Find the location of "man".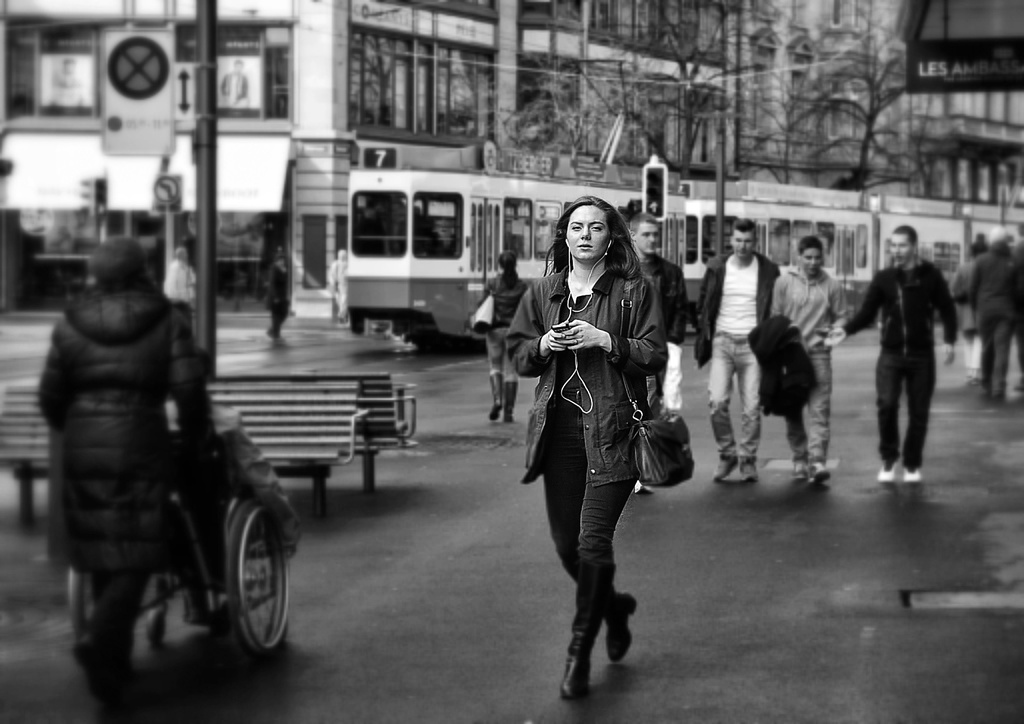
Location: x1=819, y1=223, x2=957, y2=485.
